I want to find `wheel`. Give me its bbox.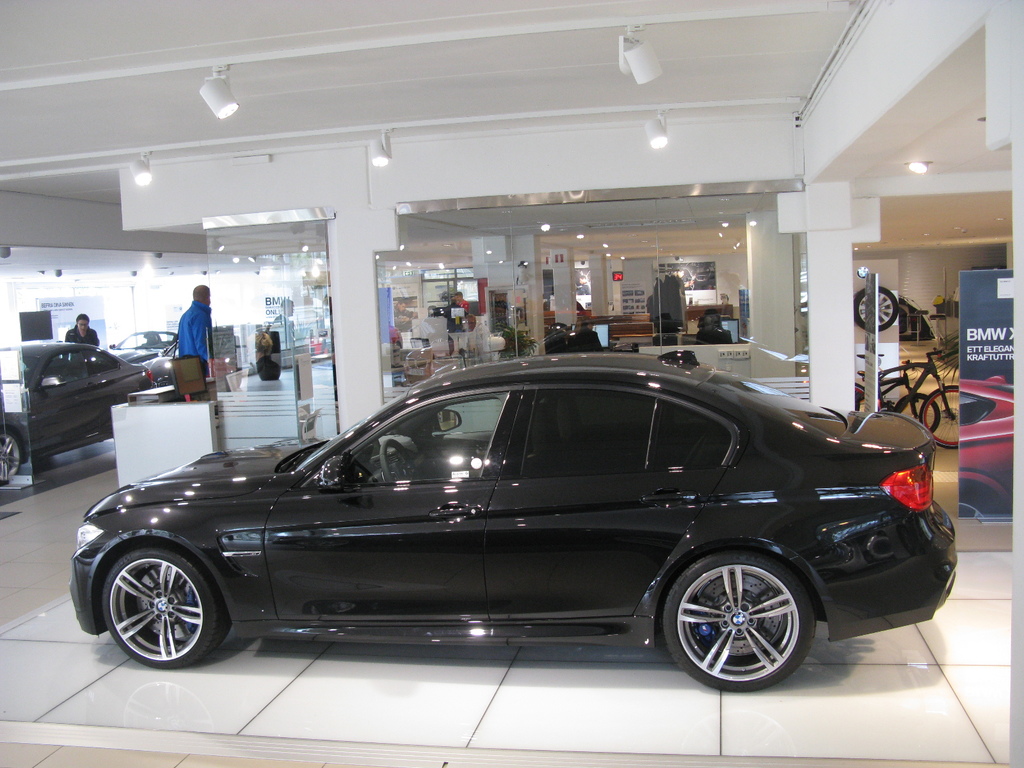
x1=853 y1=286 x2=899 y2=332.
